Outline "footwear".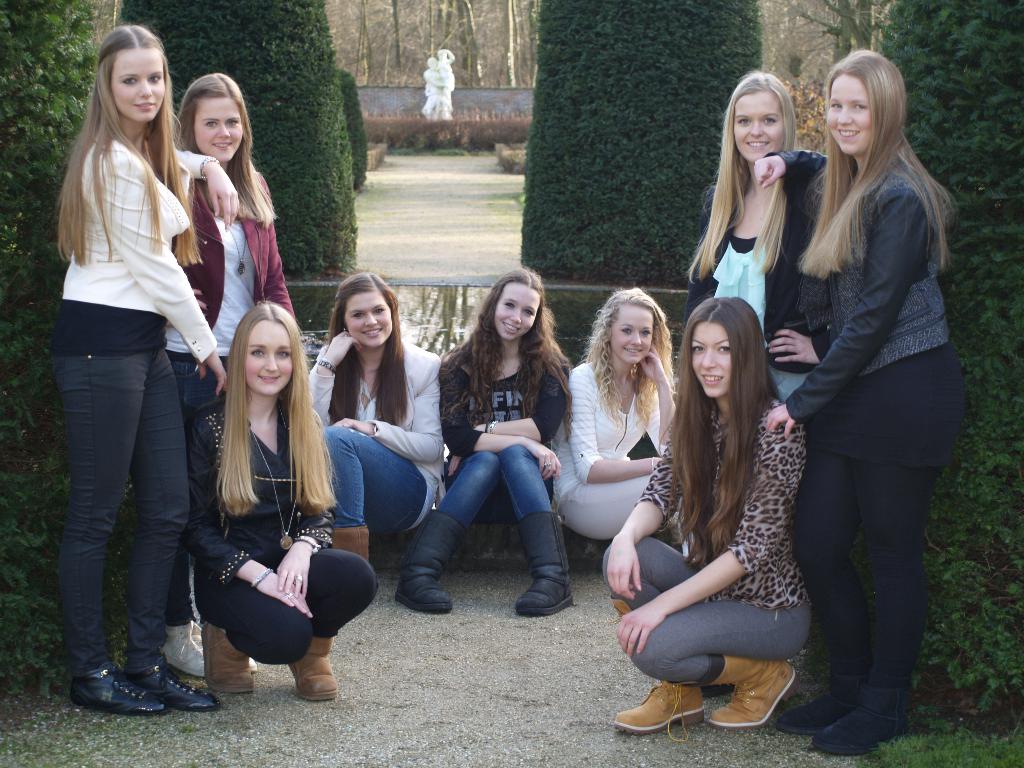
Outline: [x1=392, y1=505, x2=456, y2=614].
